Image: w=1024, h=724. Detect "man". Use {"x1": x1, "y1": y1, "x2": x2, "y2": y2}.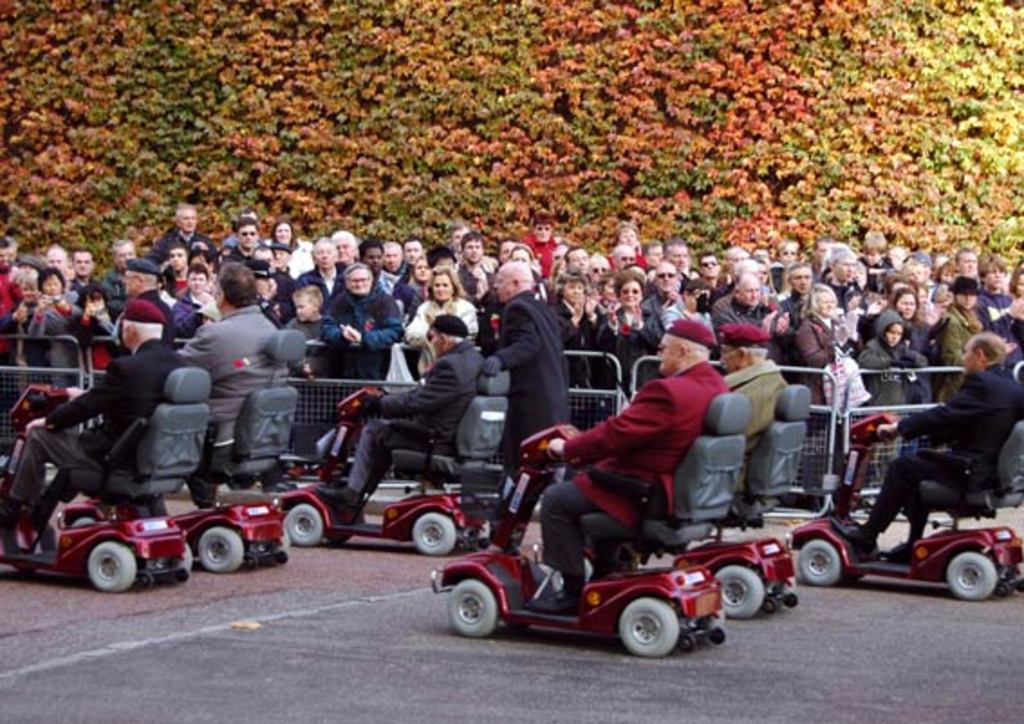
{"x1": 450, "y1": 218, "x2": 495, "y2": 274}.
